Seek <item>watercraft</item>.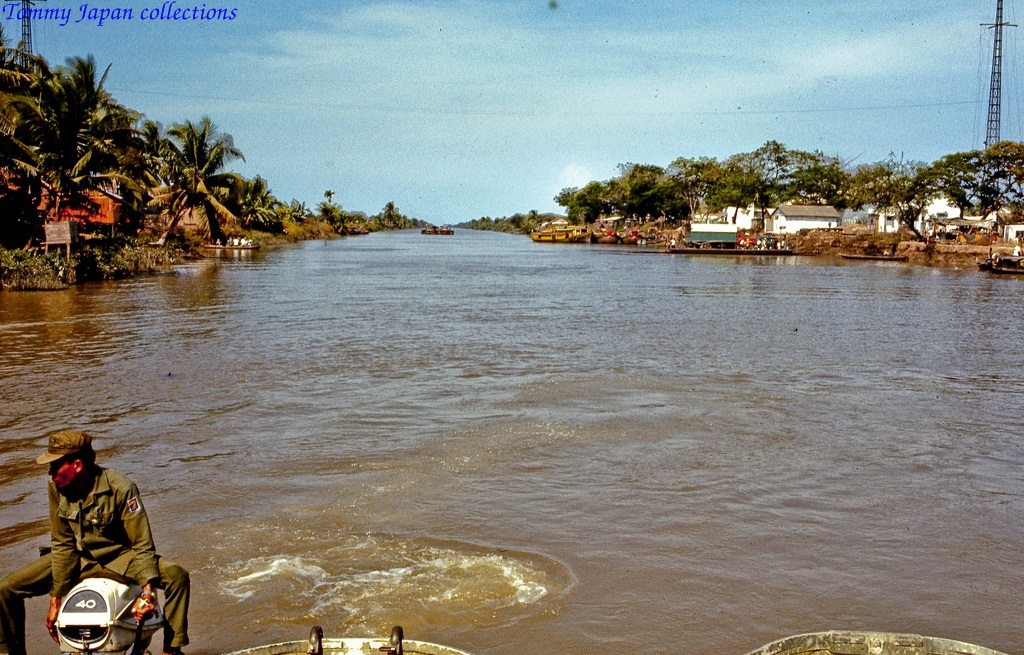
crop(420, 226, 455, 234).
